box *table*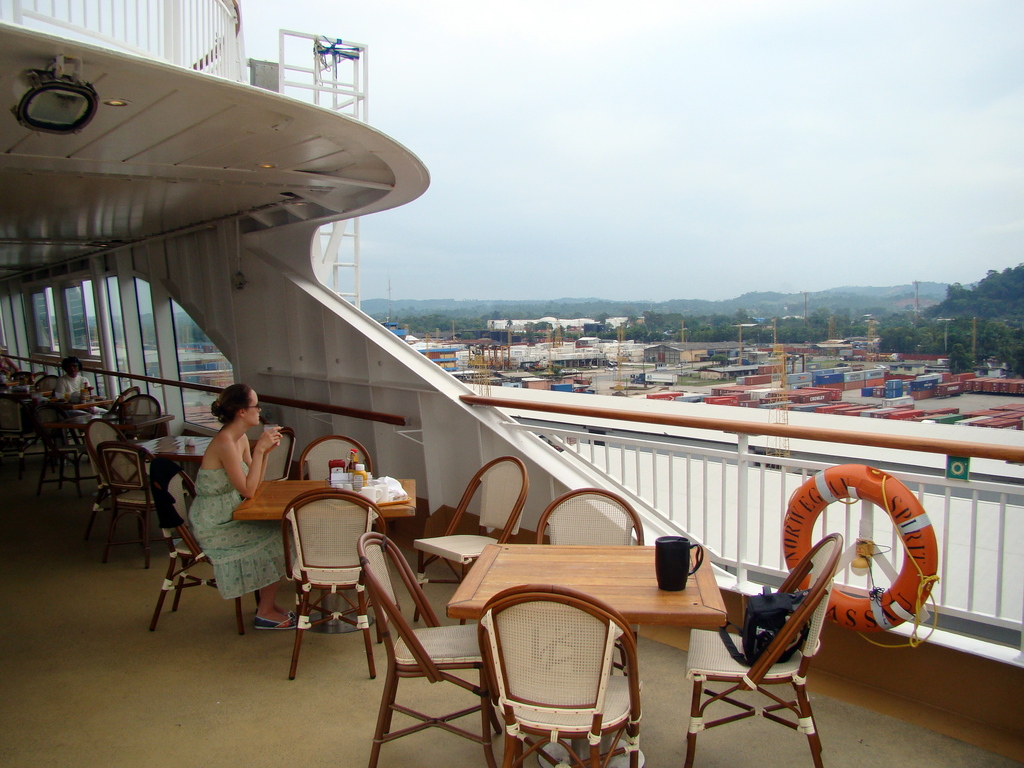
415,532,825,748
